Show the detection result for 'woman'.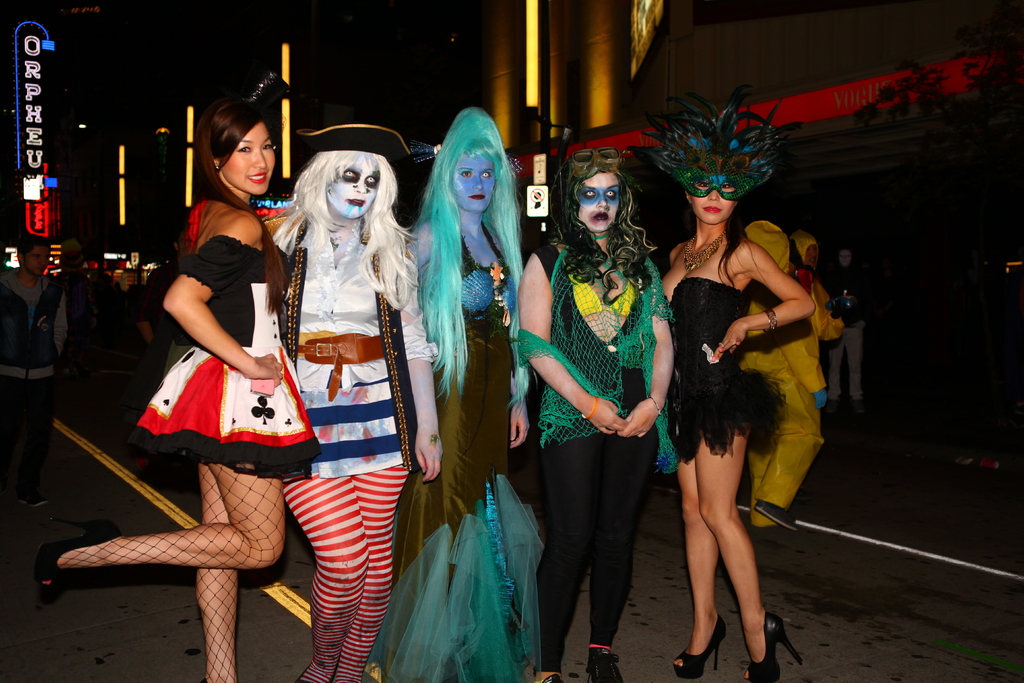
BBox(514, 147, 678, 682).
